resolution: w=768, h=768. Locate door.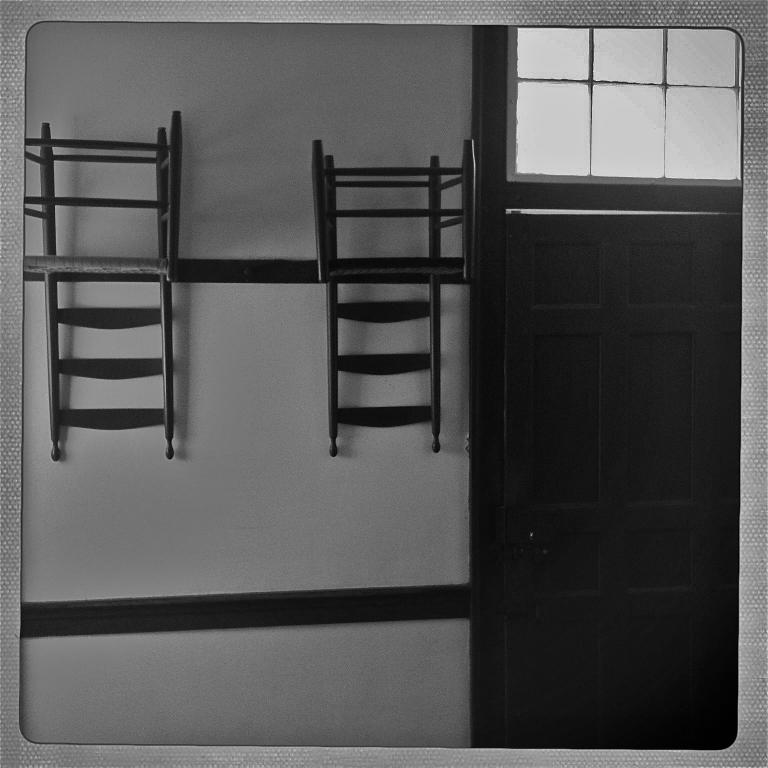
x1=477 y1=132 x2=729 y2=686.
